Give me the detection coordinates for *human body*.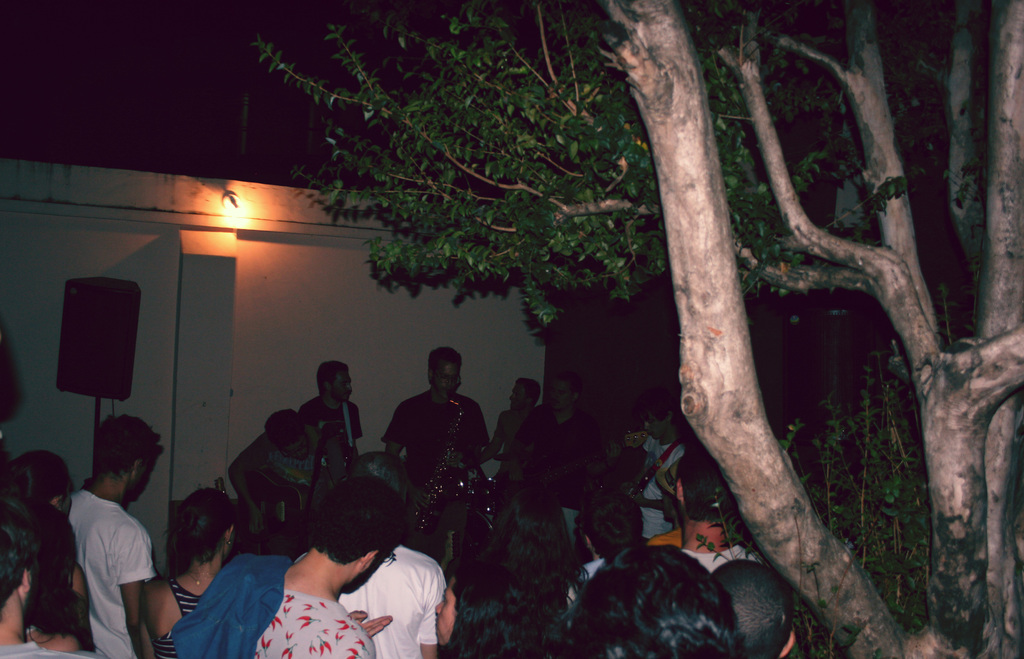
{"left": 627, "top": 433, "right": 688, "bottom": 541}.
